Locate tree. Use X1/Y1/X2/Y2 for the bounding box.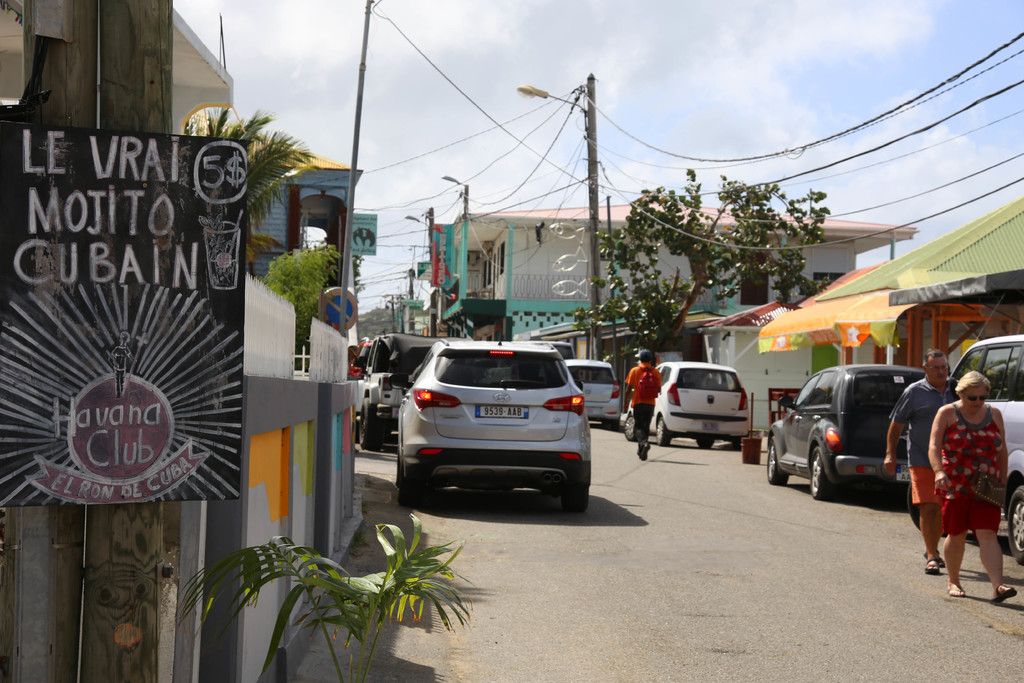
574/167/840/350.
